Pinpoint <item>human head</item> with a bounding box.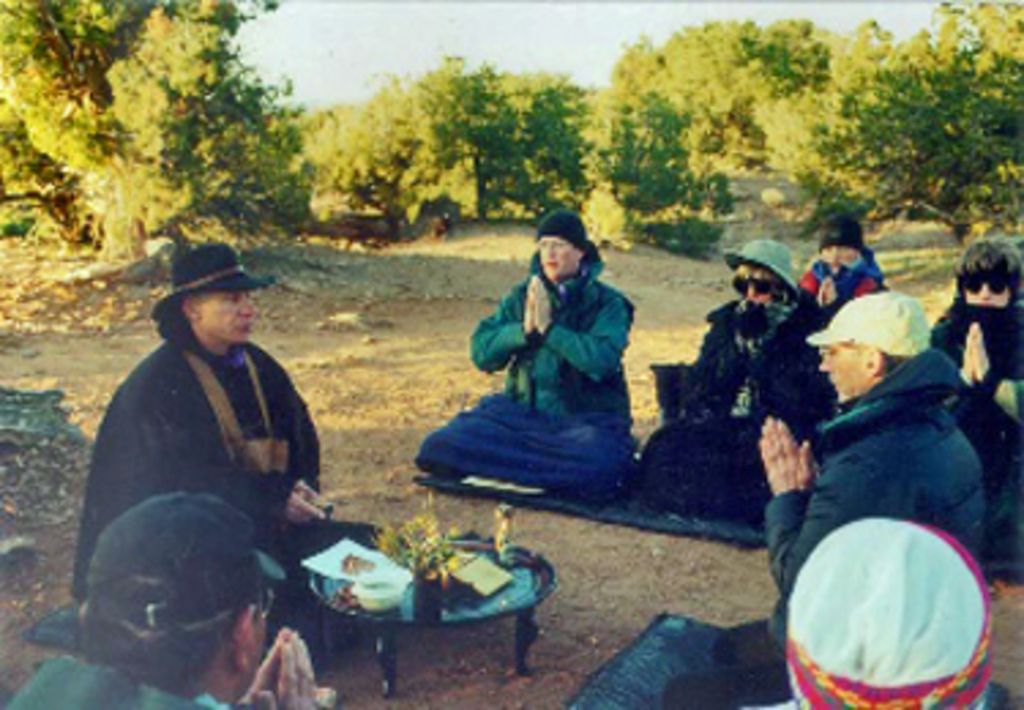
(left=816, top=216, right=877, bottom=265).
